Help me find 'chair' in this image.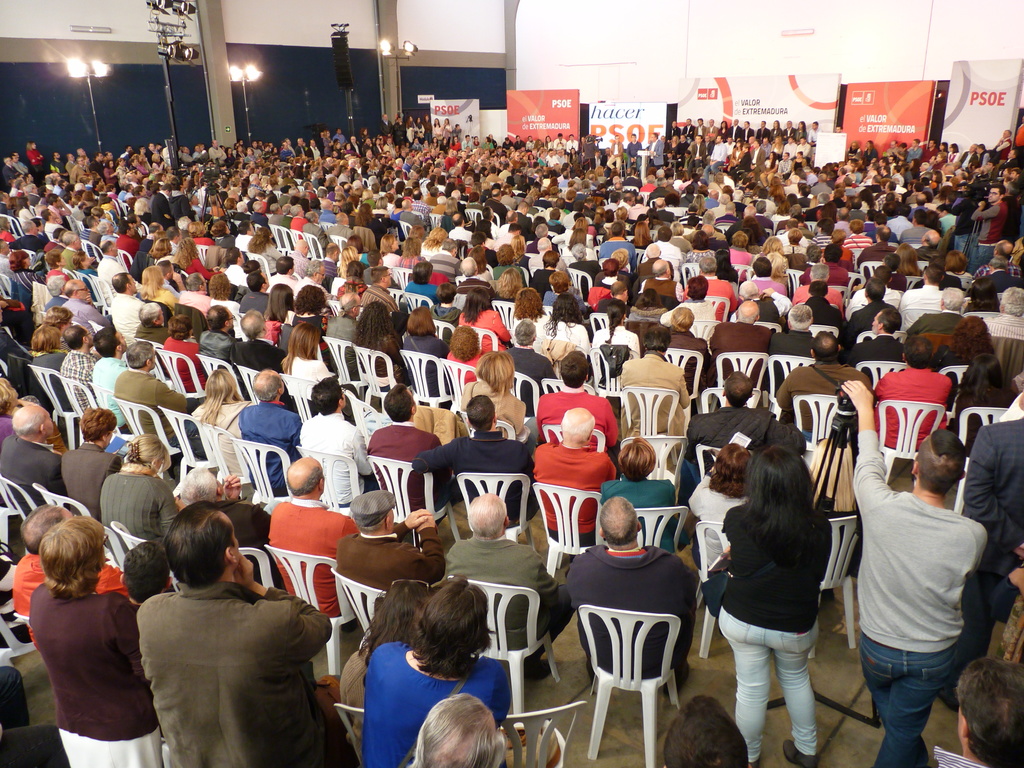
Found it: [267,224,349,259].
